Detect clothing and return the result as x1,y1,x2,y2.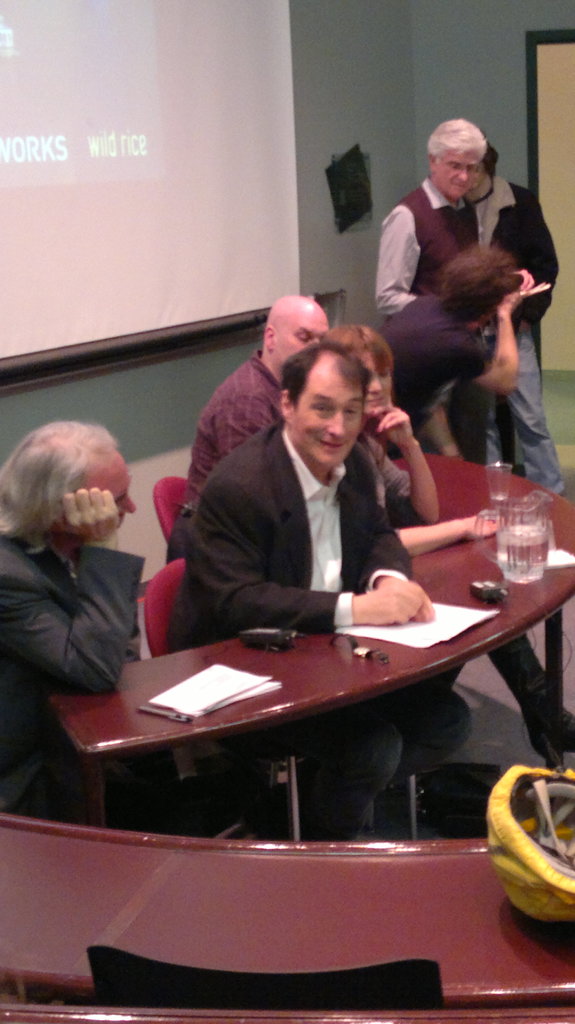
183,325,293,484.
